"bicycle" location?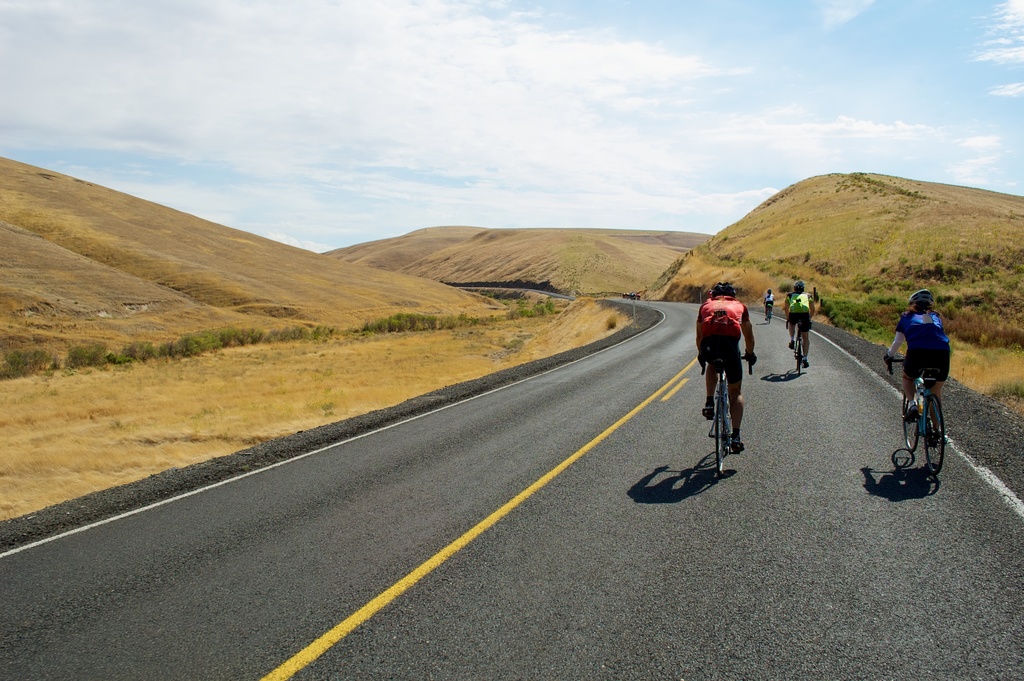
(698, 354, 753, 475)
